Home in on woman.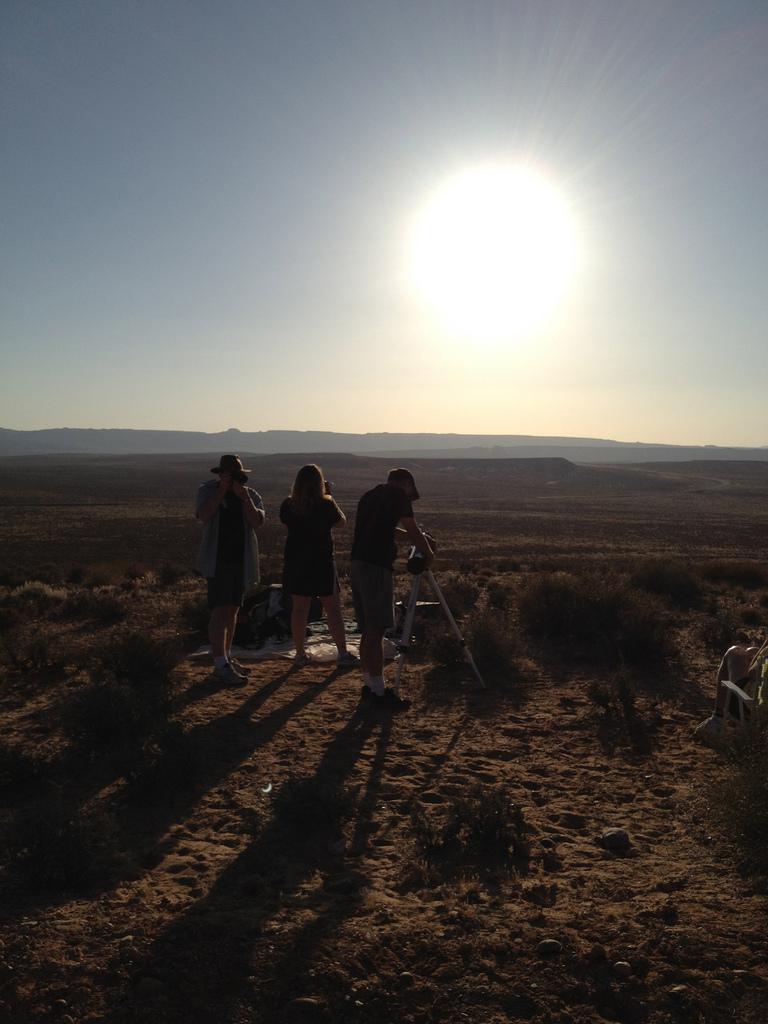
Homed in at <box>279,467,359,665</box>.
